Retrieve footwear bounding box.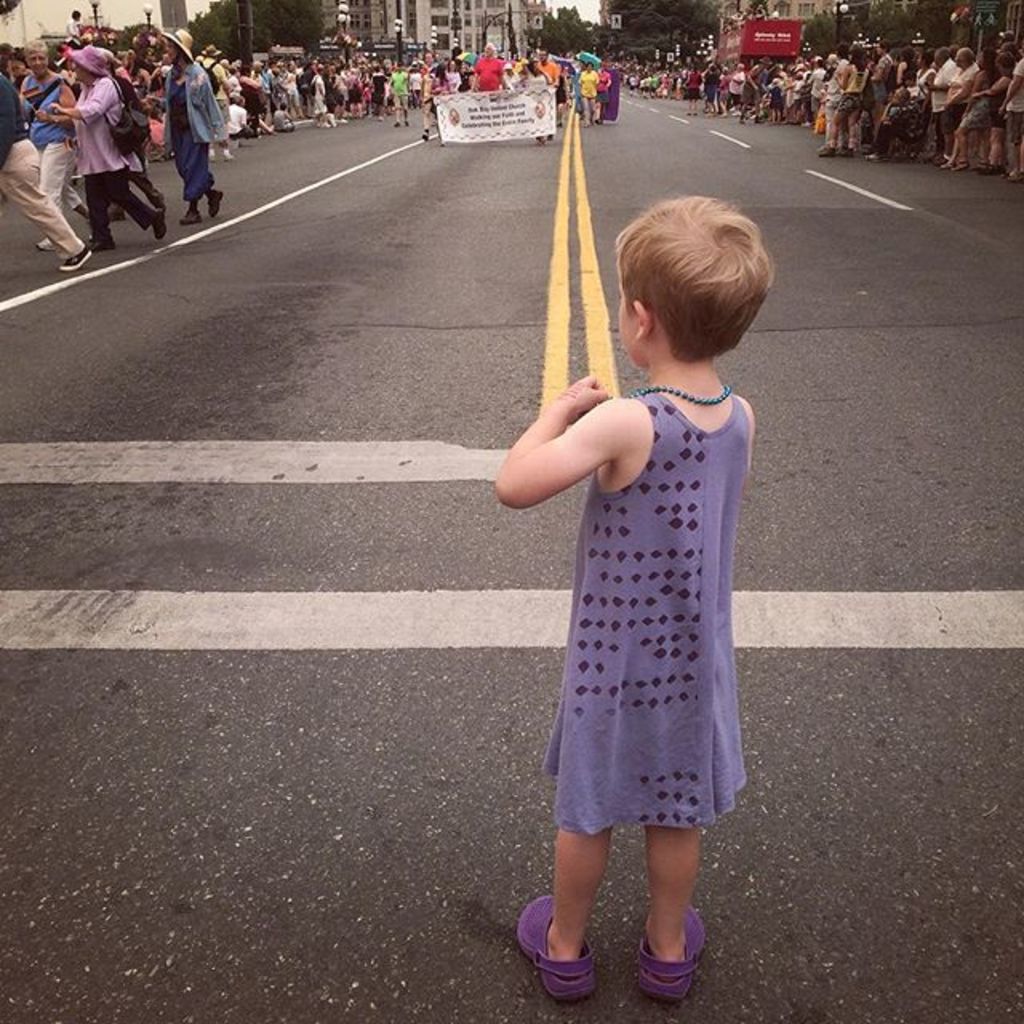
Bounding box: <region>635, 882, 715, 1011</region>.
